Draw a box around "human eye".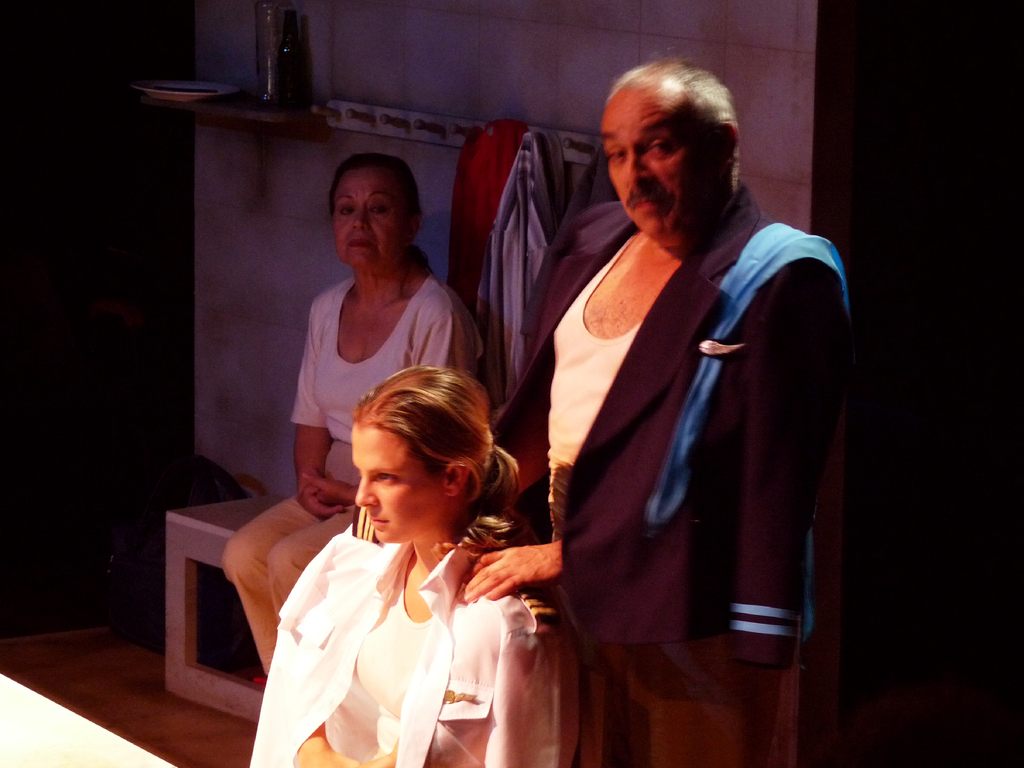
<box>644,135,680,156</box>.
